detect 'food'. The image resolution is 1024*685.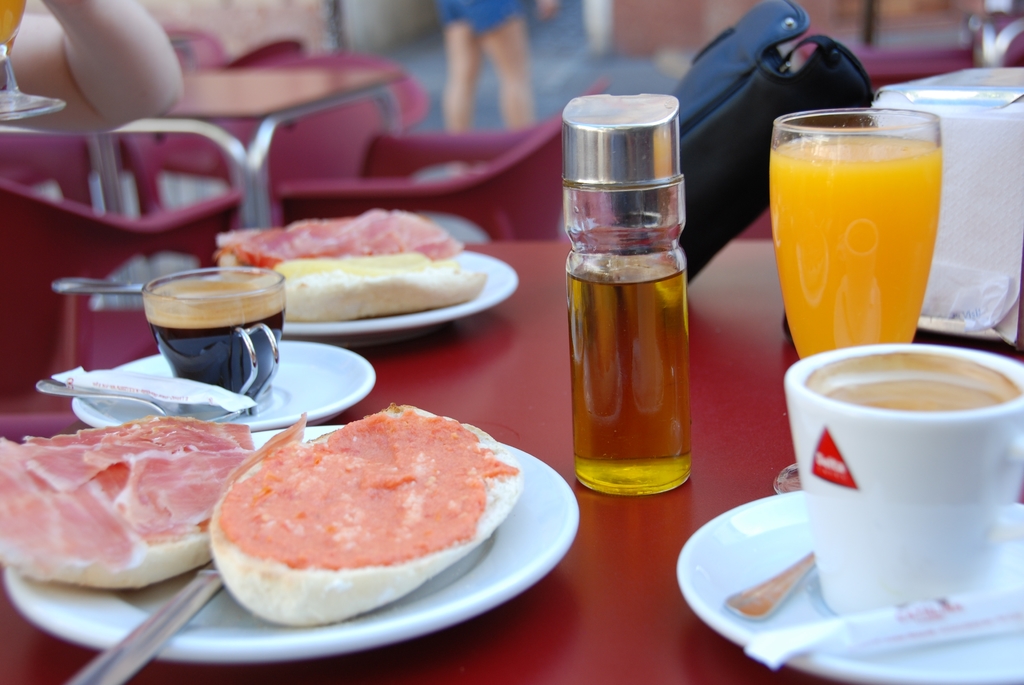
pyautogui.locateOnScreen(211, 398, 525, 622).
